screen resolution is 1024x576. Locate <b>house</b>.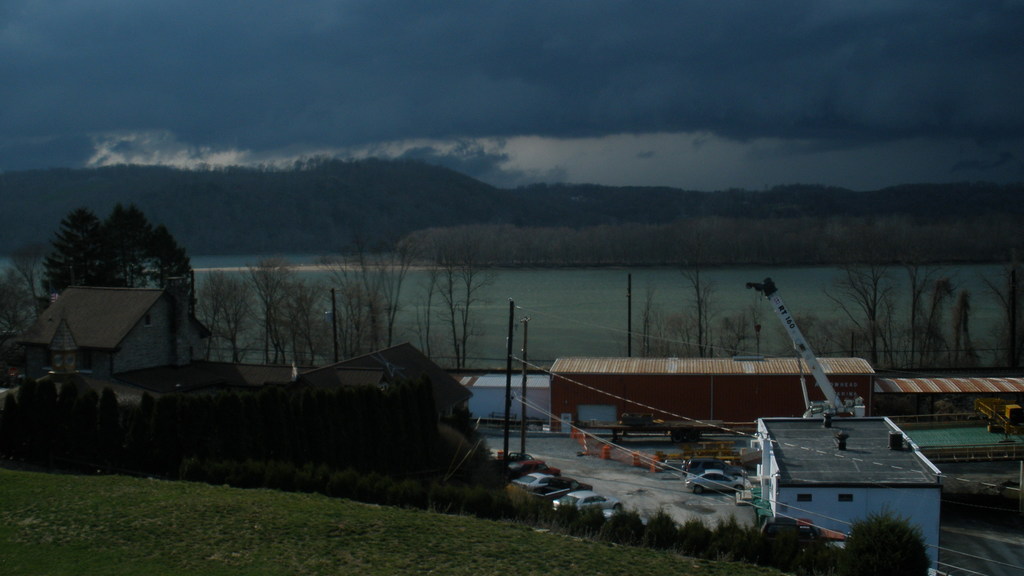
[739, 413, 943, 575].
